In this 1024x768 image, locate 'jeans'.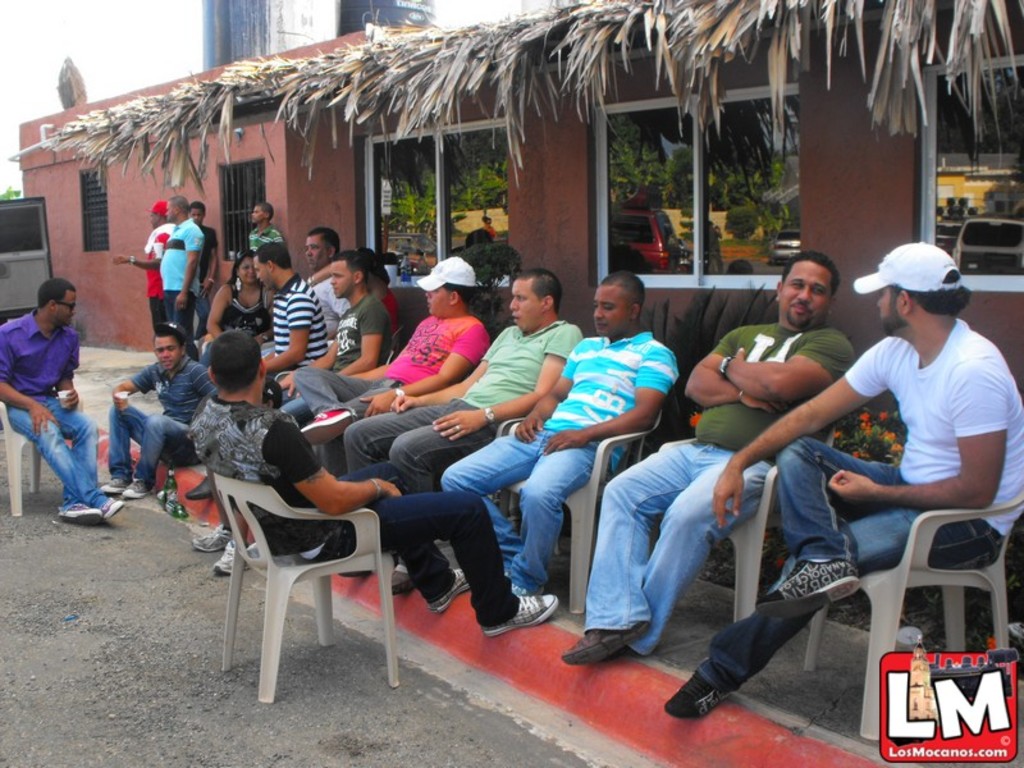
Bounding box: 282 378 305 426.
